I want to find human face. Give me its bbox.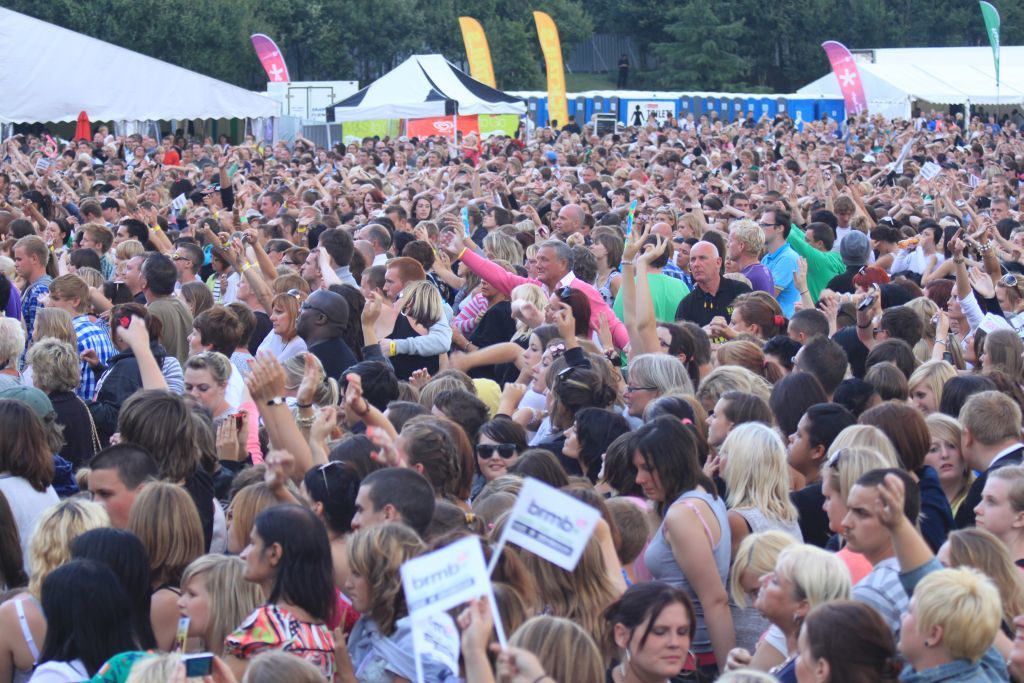
(622, 373, 654, 414).
